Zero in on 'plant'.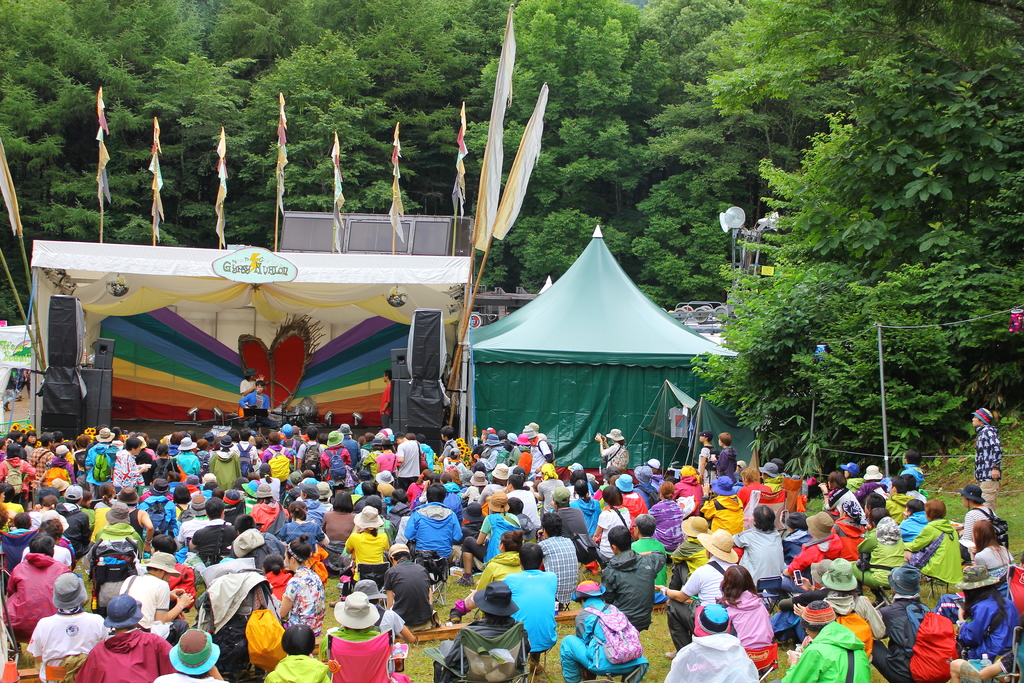
Zeroed in: region(723, 78, 993, 506).
